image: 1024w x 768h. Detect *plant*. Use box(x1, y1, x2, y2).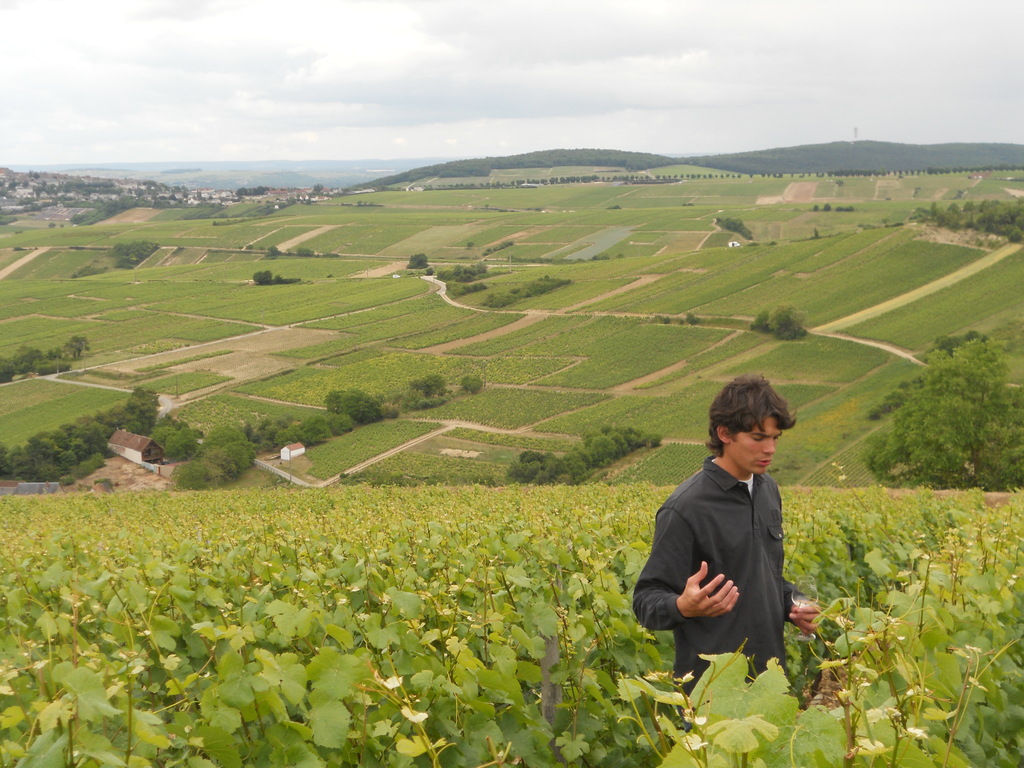
box(297, 246, 313, 254).
